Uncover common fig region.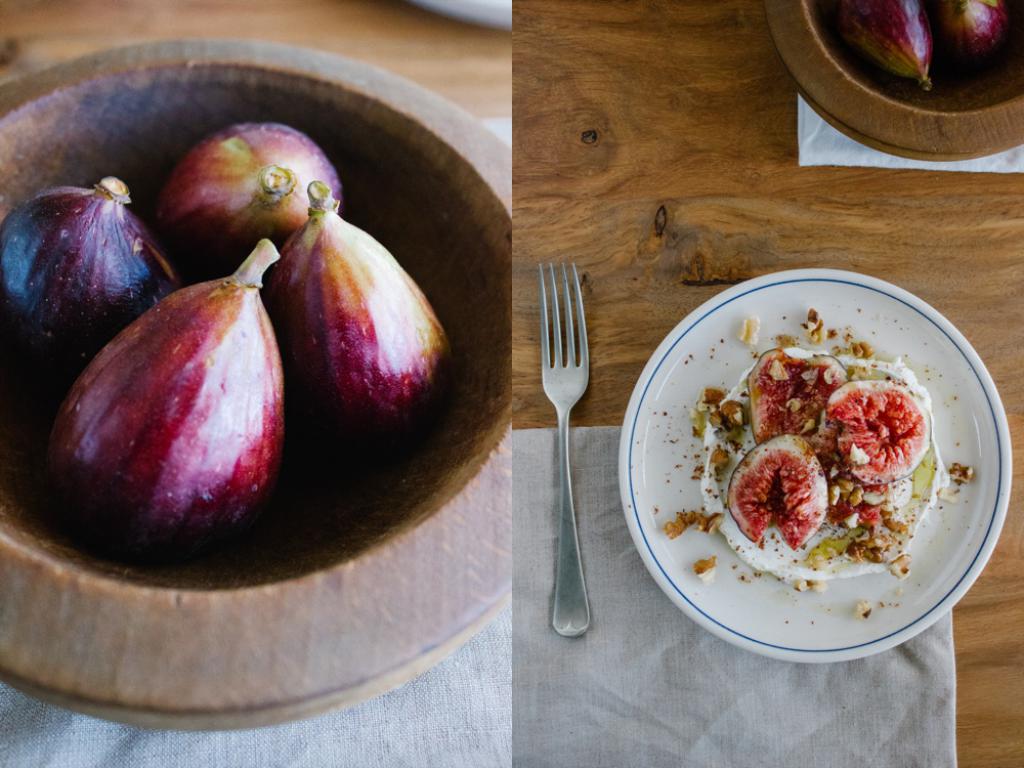
Uncovered: crop(930, 0, 1005, 66).
